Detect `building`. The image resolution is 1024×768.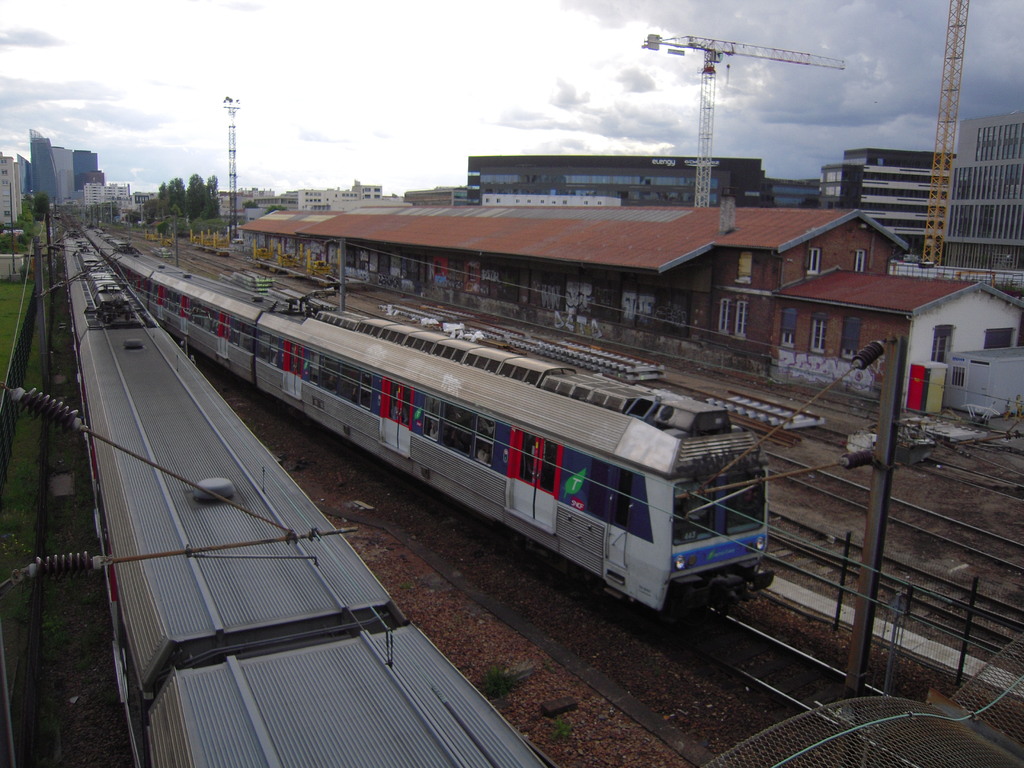
(84,188,137,223).
